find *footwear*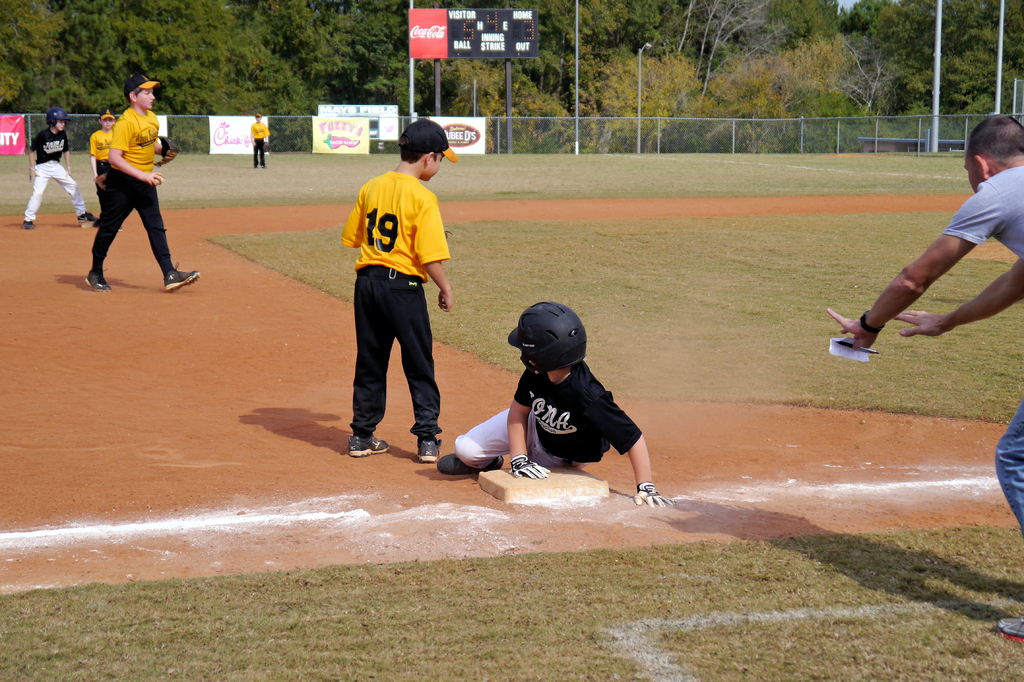
left=413, top=434, right=444, bottom=466
